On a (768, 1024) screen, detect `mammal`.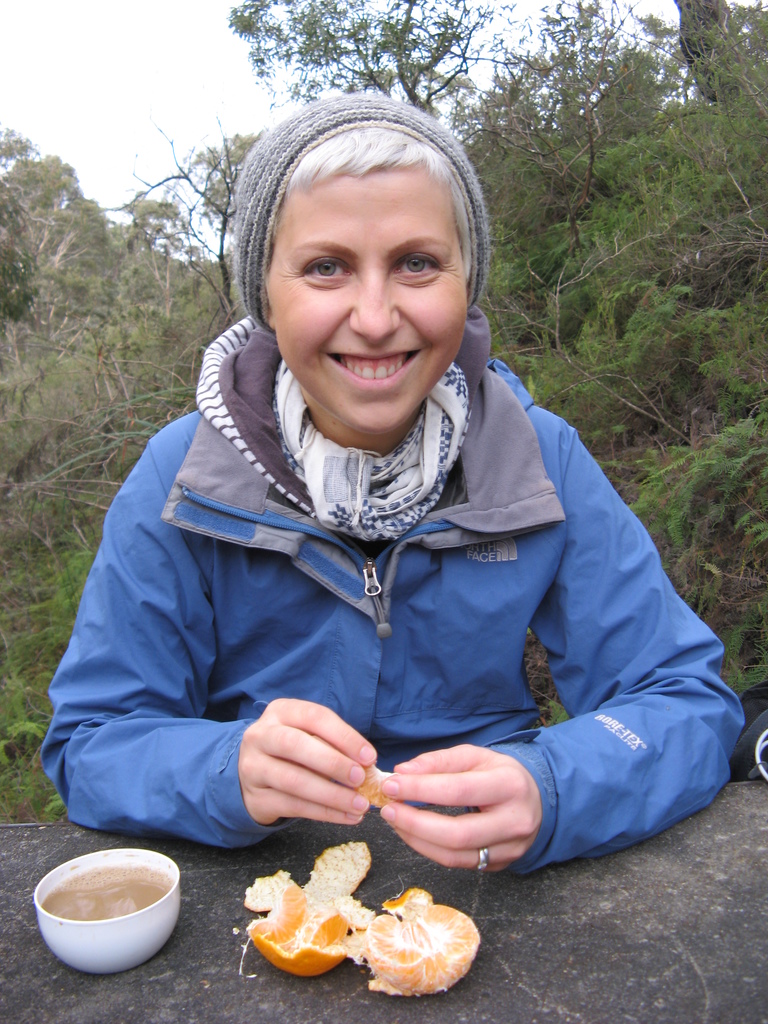
x1=44 y1=93 x2=744 y2=879.
